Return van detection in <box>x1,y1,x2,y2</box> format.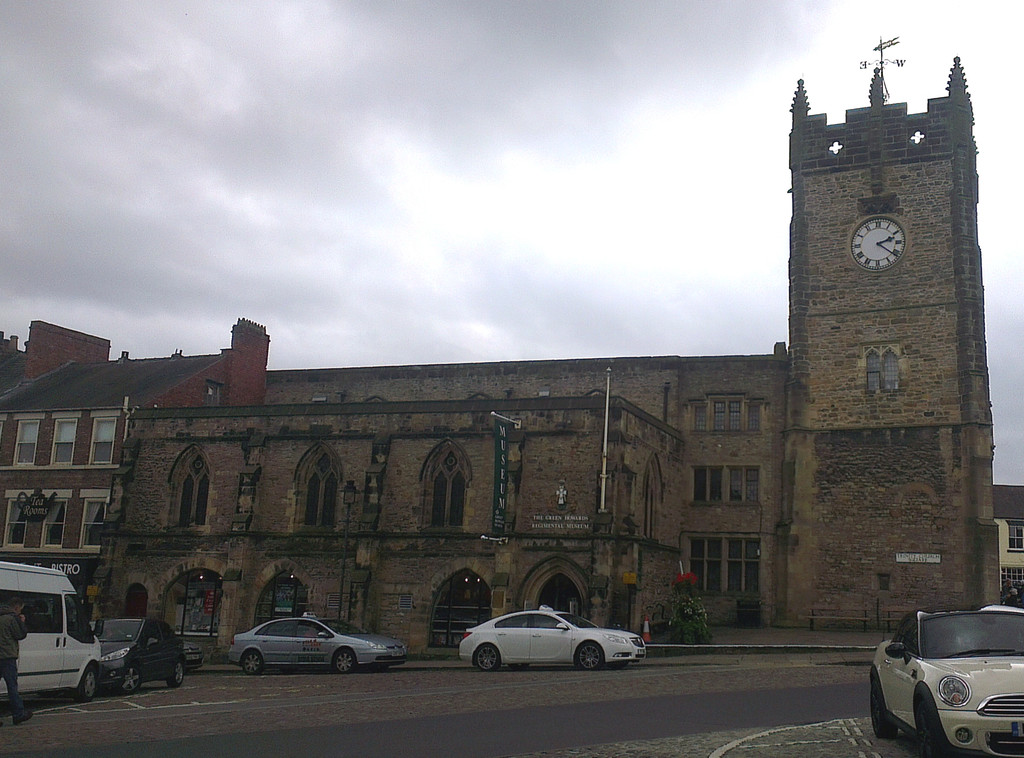
<box>0,558,106,704</box>.
